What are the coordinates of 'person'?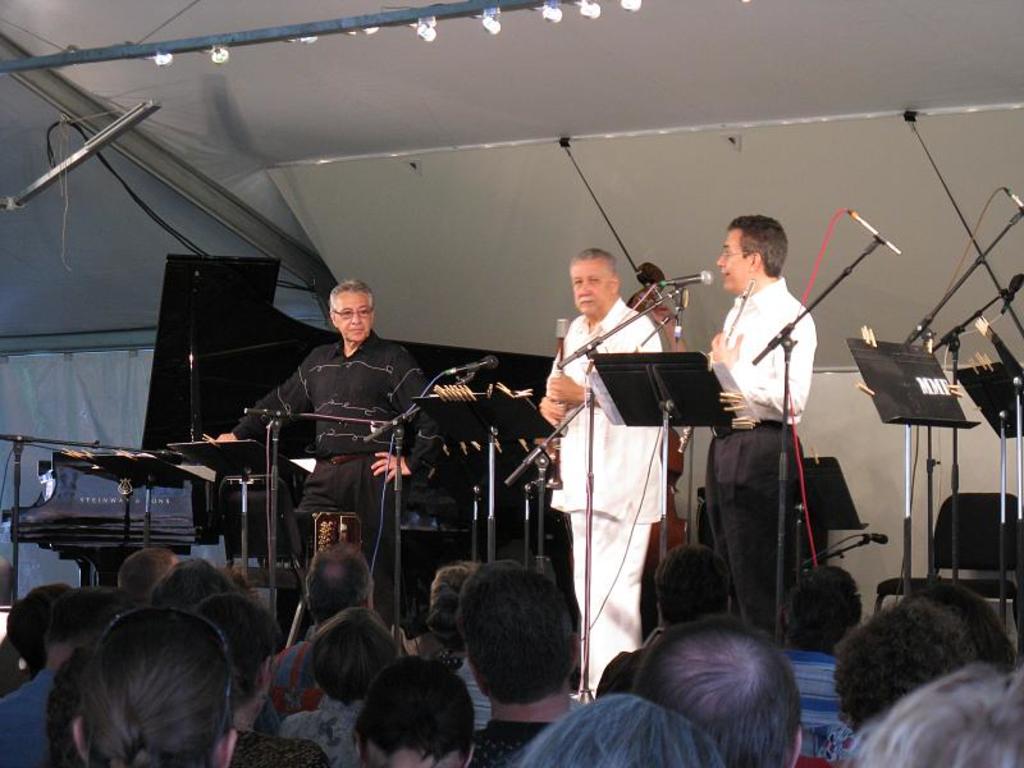
[left=805, top=584, right=1015, bottom=763].
